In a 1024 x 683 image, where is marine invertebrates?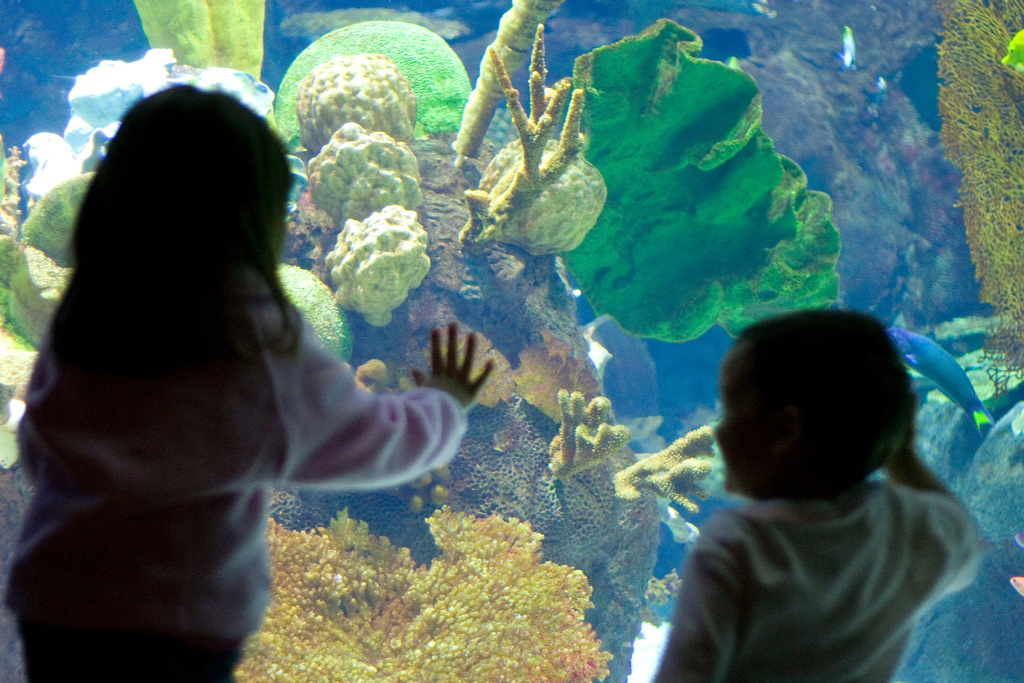
[x1=888, y1=327, x2=991, y2=437].
